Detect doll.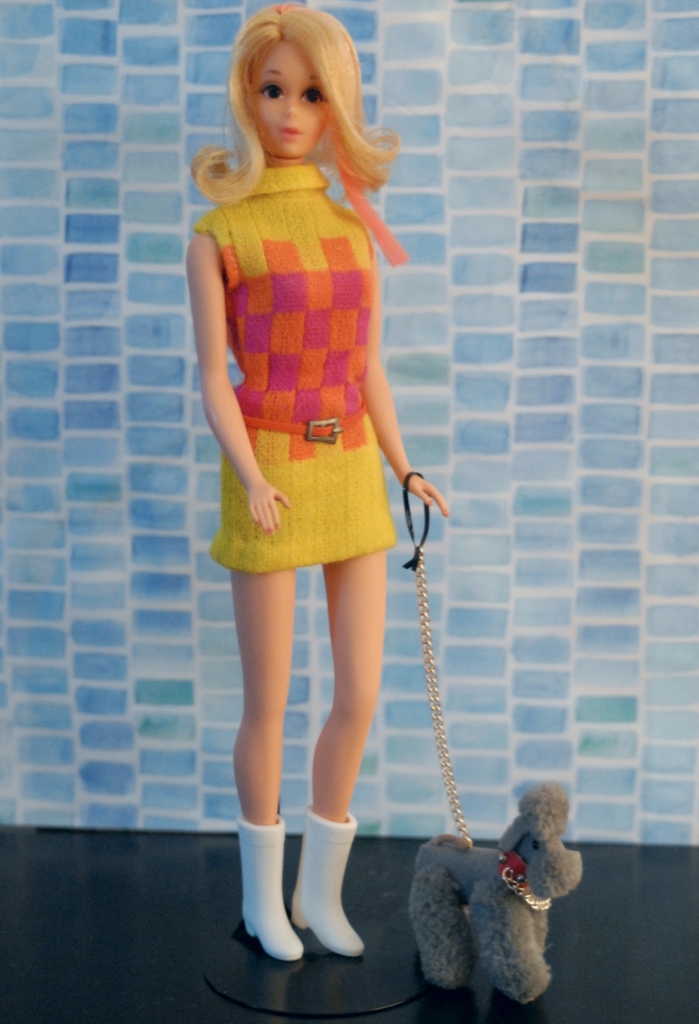
Detected at locate(181, 19, 454, 979).
